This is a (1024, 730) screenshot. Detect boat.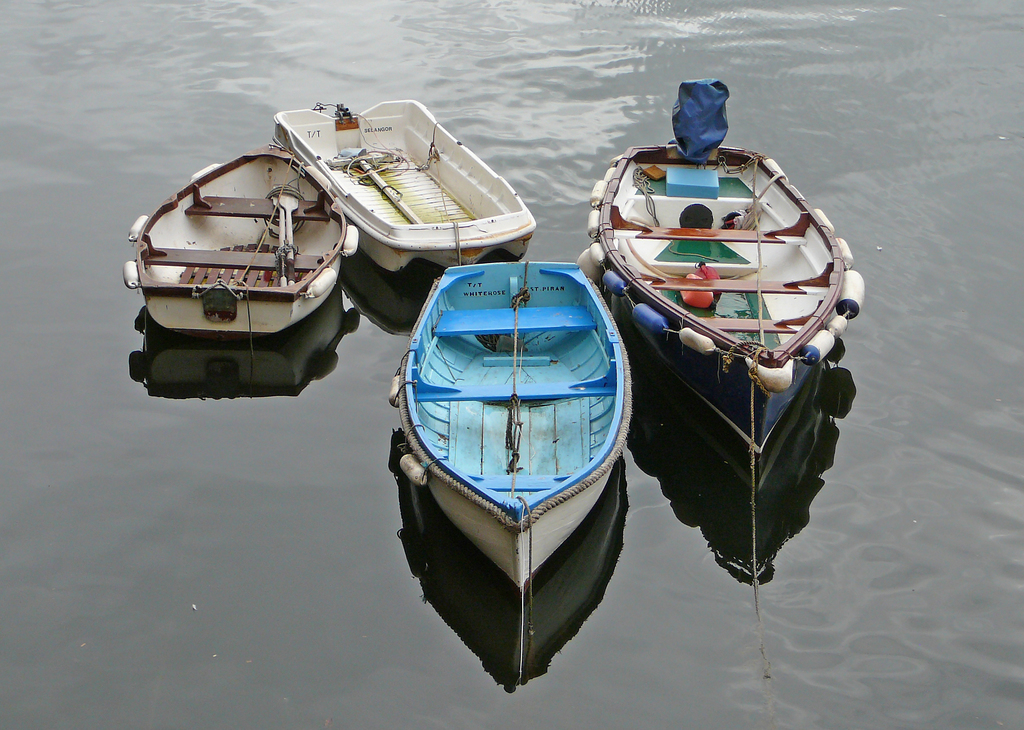
<region>575, 79, 859, 492</region>.
